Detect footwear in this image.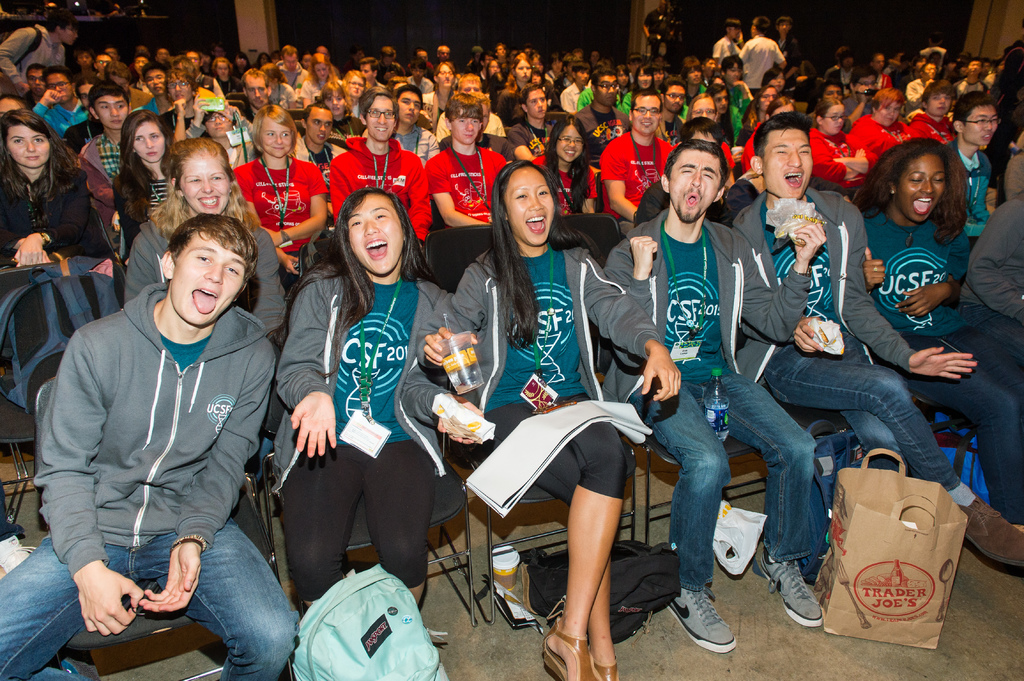
Detection: bbox=(751, 549, 822, 630).
